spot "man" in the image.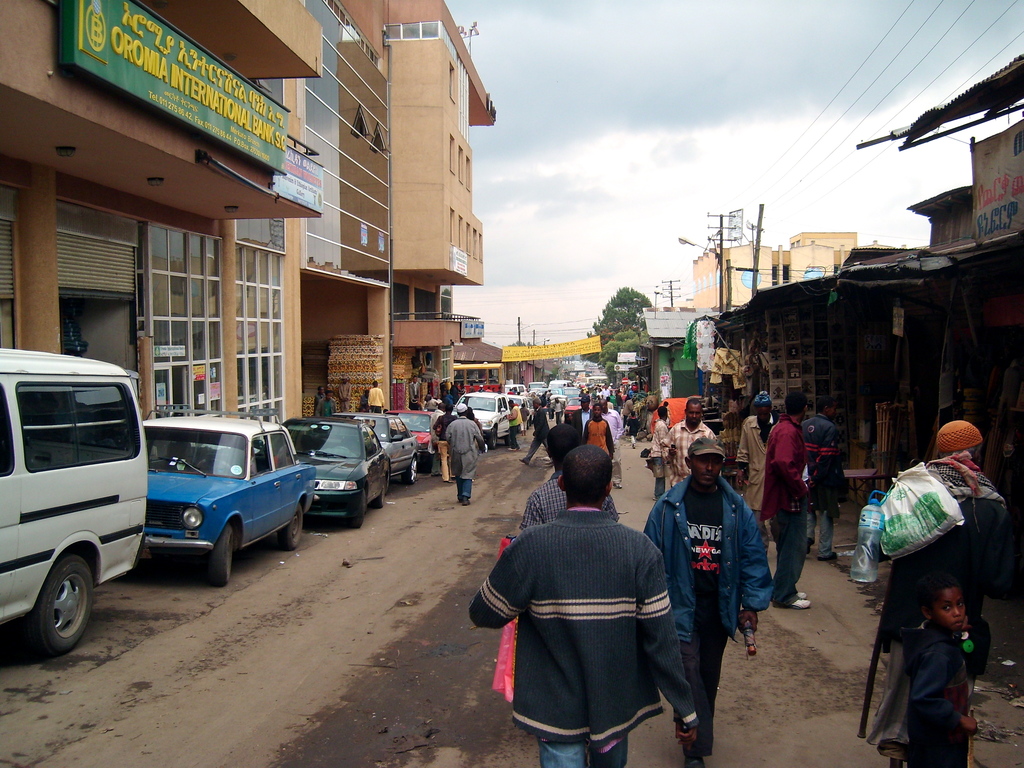
"man" found at BBox(737, 397, 776, 521).
